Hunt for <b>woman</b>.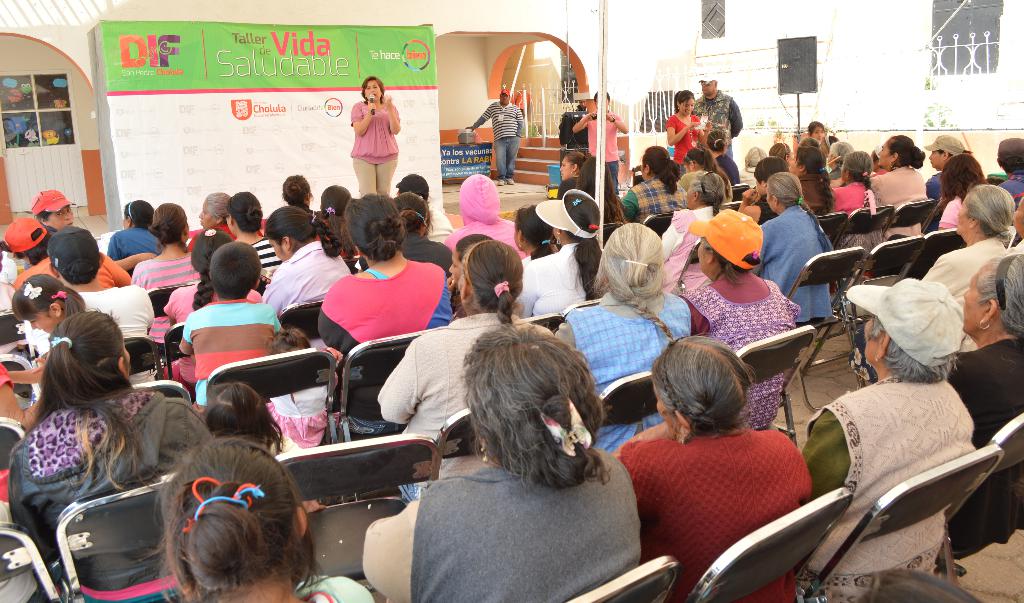
Hunted down at {"left": 516, "top": 192, "right": 616, "bottom": 322}.
